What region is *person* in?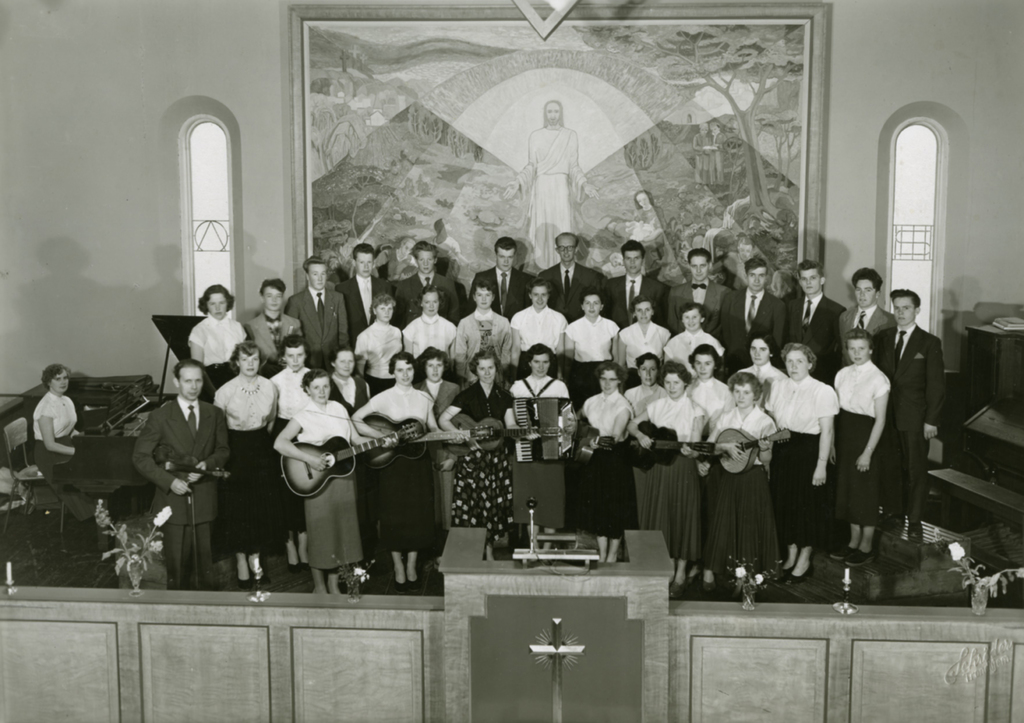
[620,360,653,527].
